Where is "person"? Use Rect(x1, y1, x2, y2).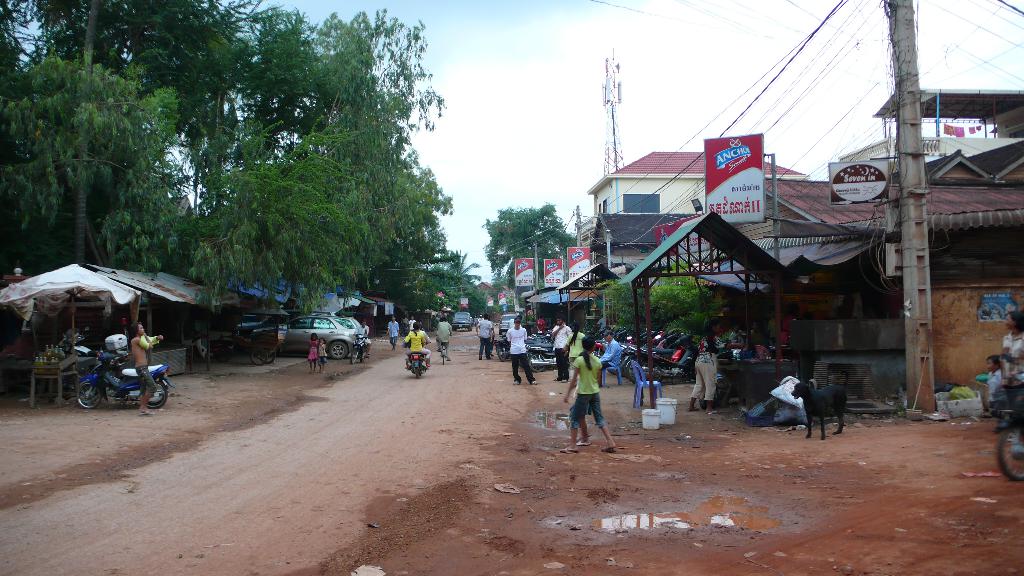
Rect(401, 323, 433, 365).
